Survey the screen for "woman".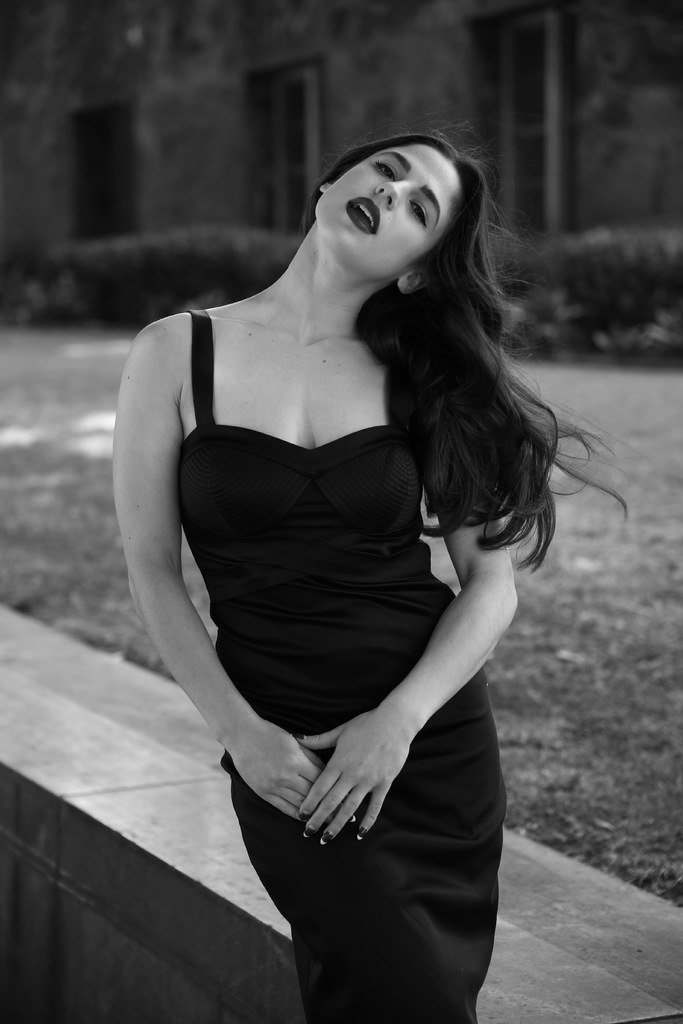
Survey found: BBox(95, 65, 578, 1004).
